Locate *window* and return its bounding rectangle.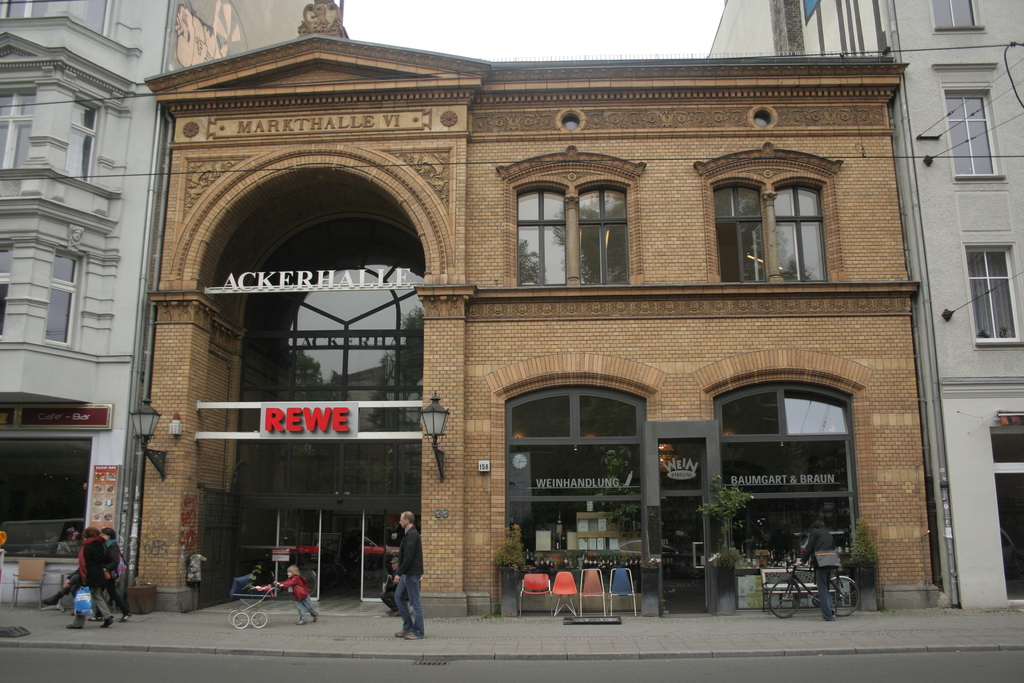
{"left": 0, "top": 90, "right": 38, "bottom": 170}.
